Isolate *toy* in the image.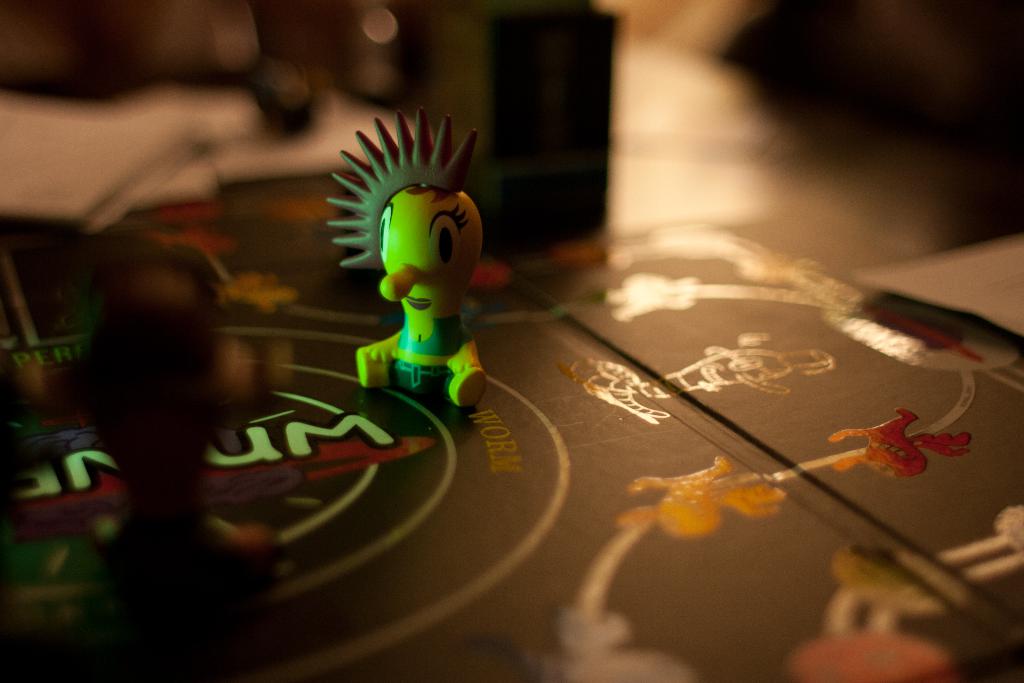
Isolated region: (330,146,492,395).
